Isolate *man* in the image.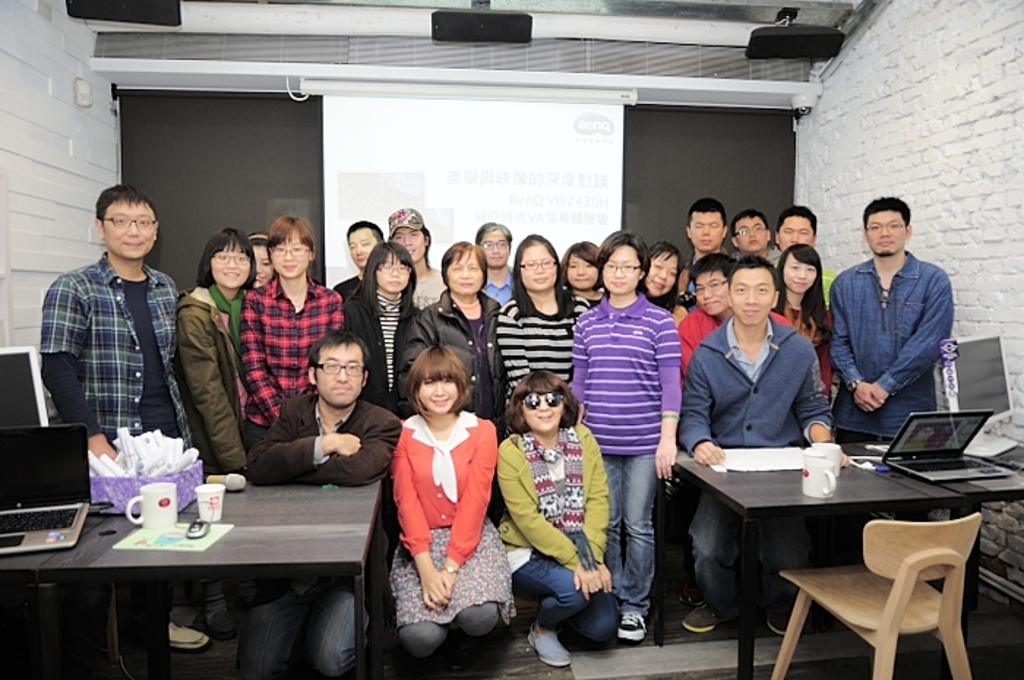
Isolated region: <box>29,174,195,491</box>.
